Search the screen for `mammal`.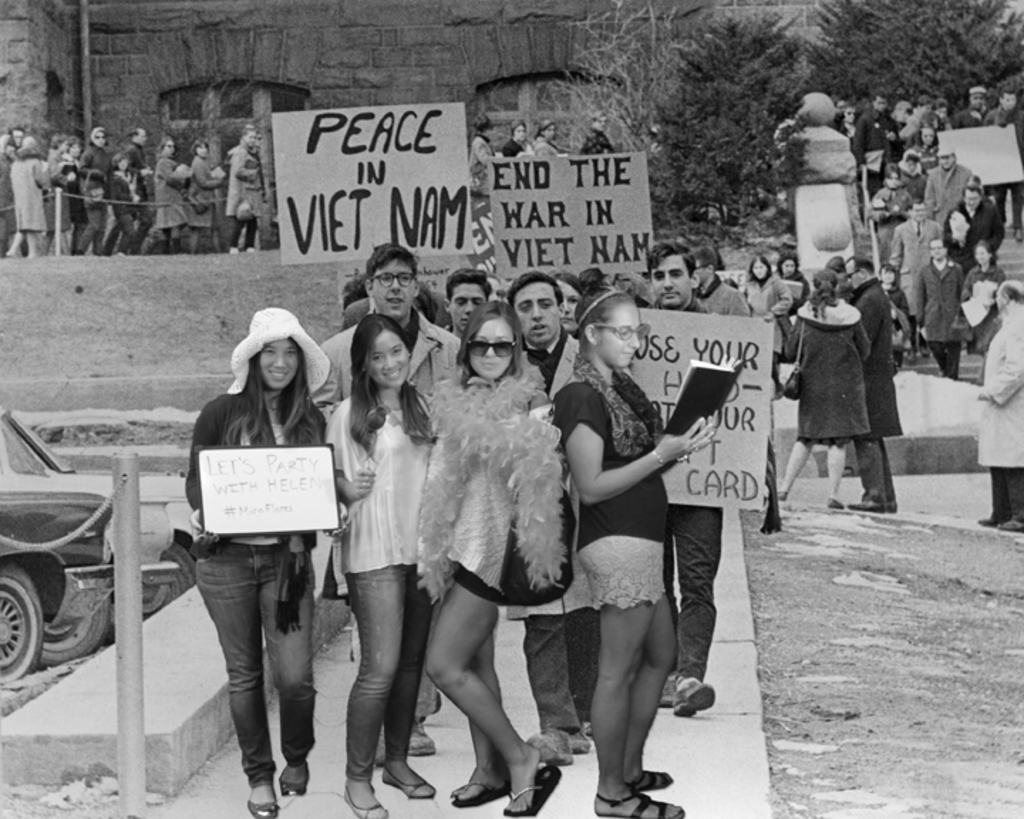
Found at [left=525, top=114, right=565, bottom=161].
